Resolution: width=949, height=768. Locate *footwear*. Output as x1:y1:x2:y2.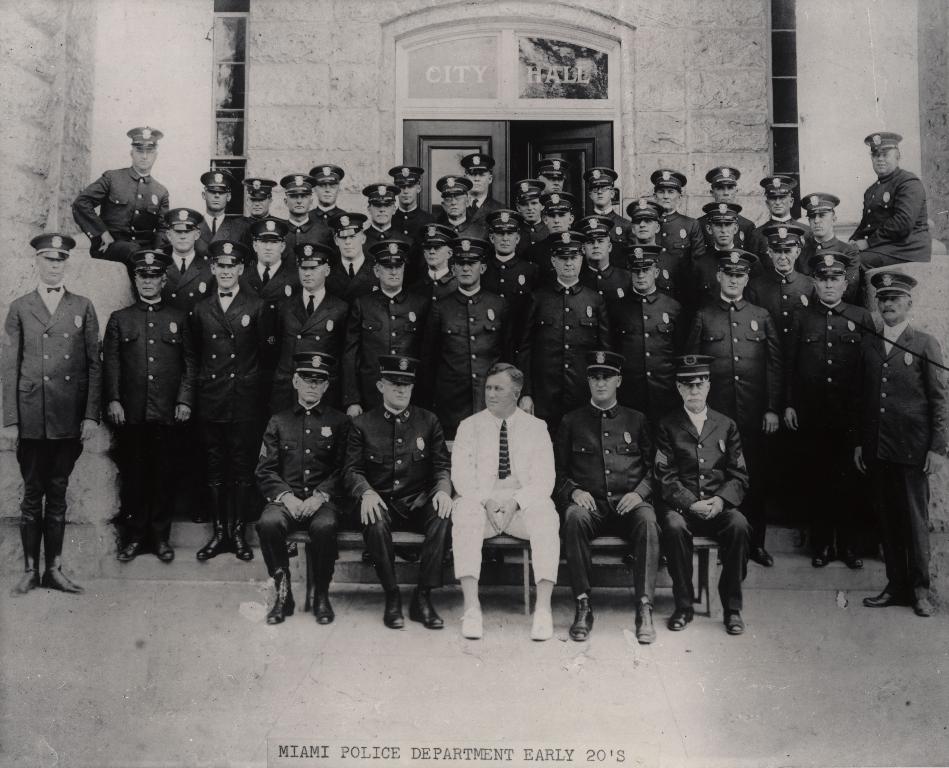
198:483:234:556.
